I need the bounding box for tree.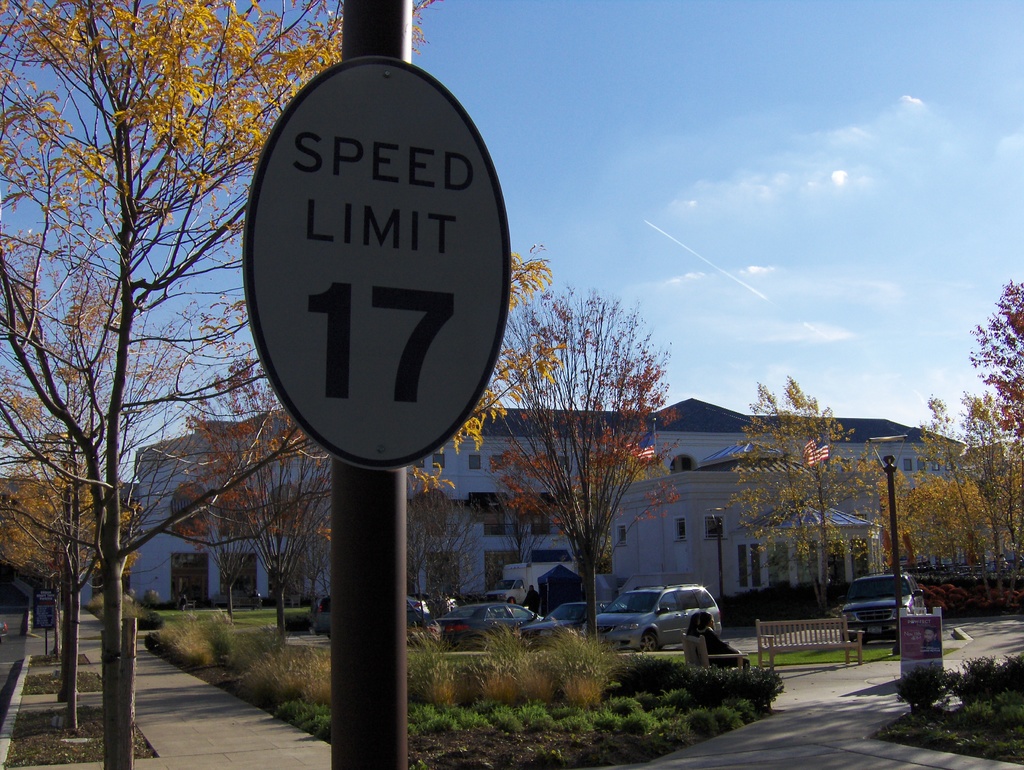
Here it is: crop(484, 261, 693, 653).
